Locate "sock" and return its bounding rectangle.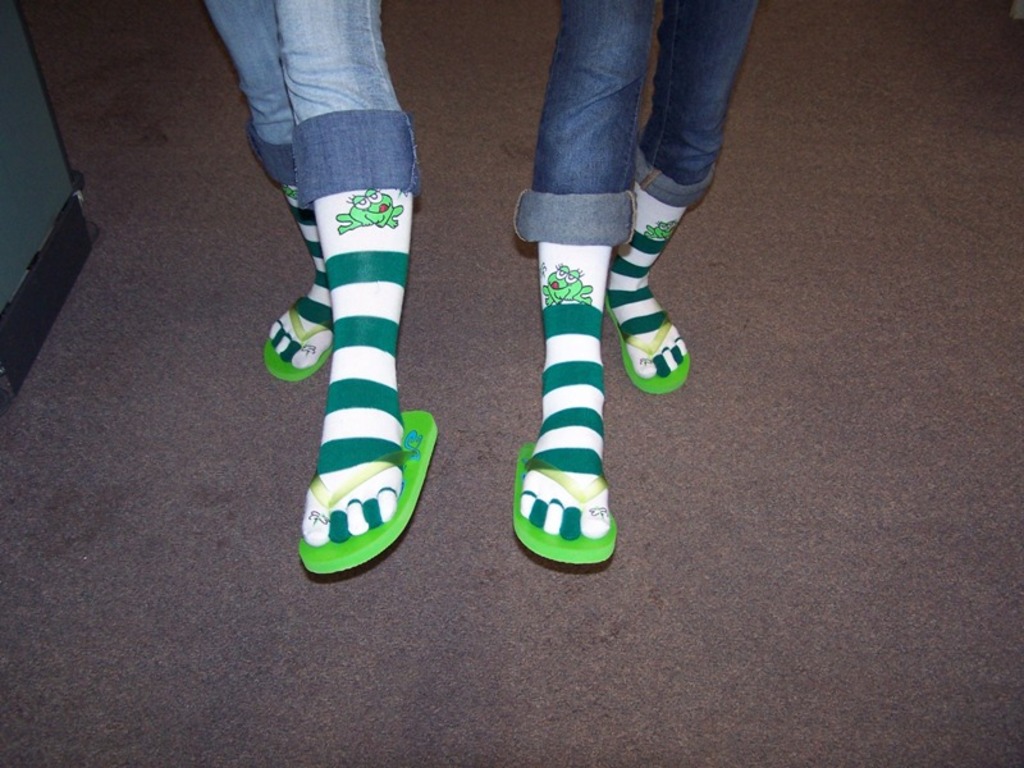
302 183 413 548.
